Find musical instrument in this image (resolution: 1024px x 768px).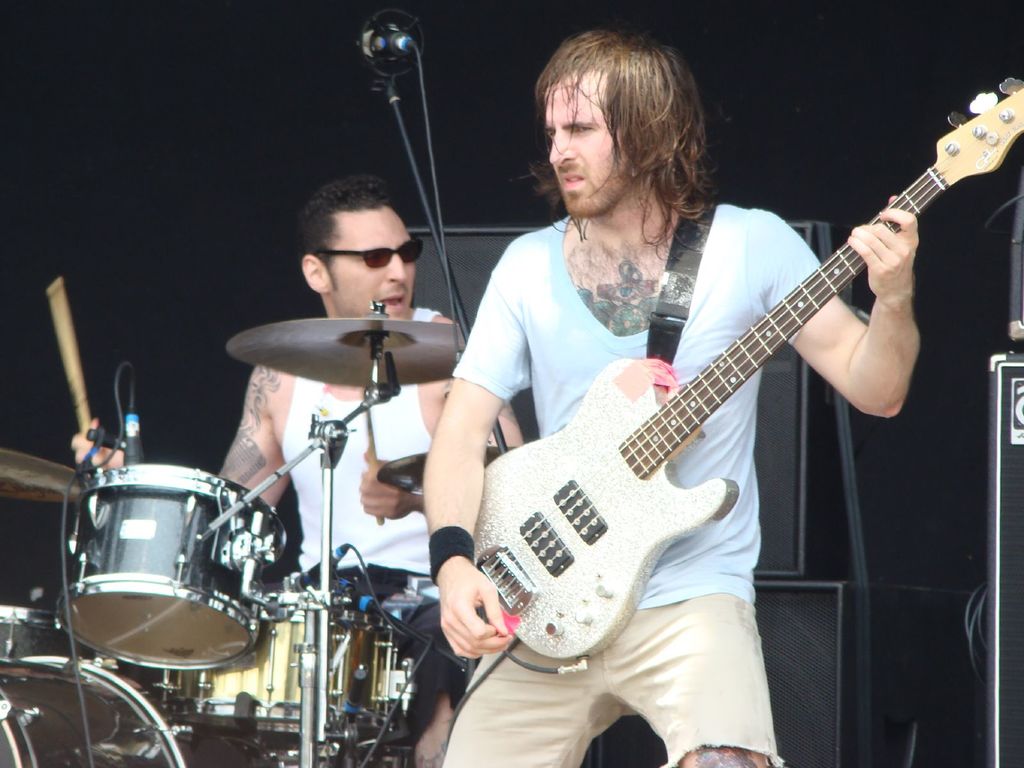
43,453,292,680.
